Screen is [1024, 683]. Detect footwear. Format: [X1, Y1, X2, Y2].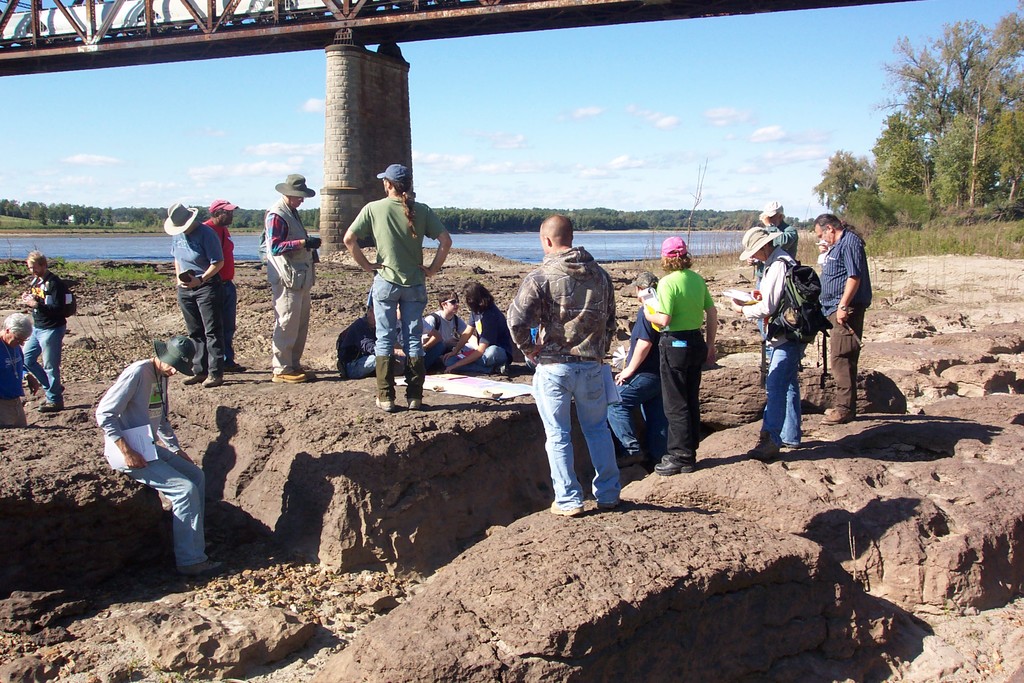
[34, 404, 63, 411].
